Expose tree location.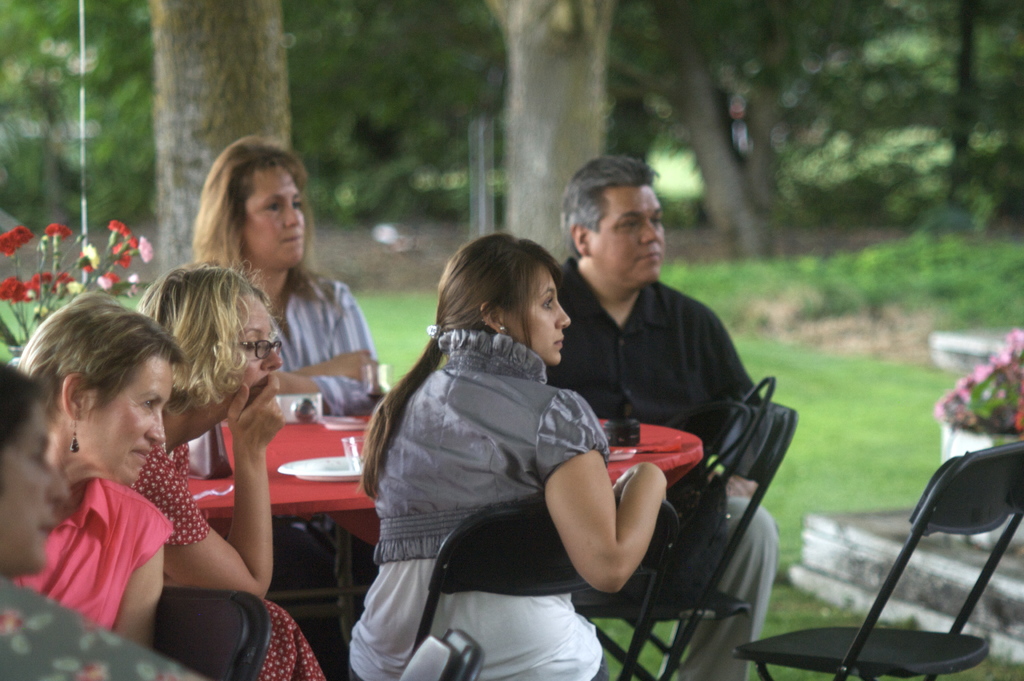
Exposed at select_region(879, 6, 1023, 233).
